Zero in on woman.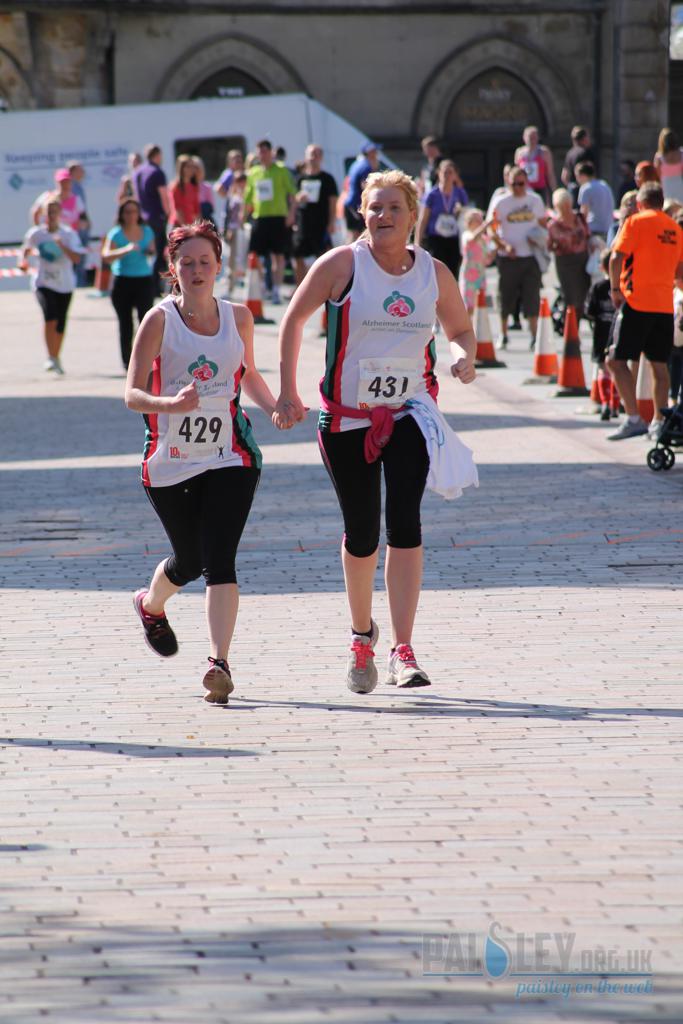
Zeroed in: rect(292, 168, 470, 686).
